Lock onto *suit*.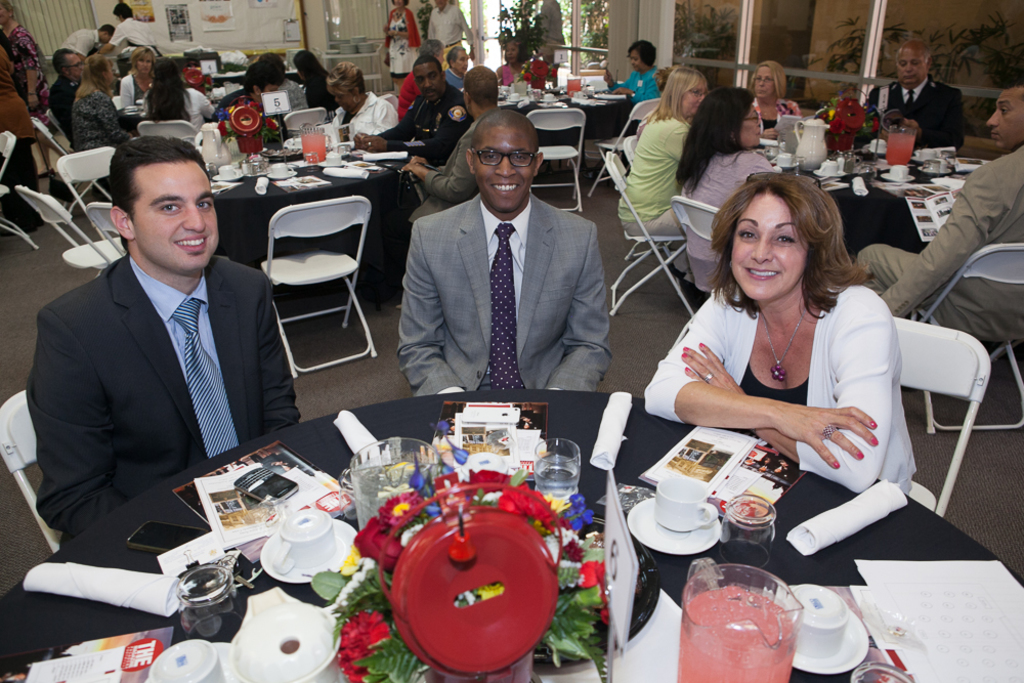
Locked: (left=30, top=253, right=304, bottom=544).
